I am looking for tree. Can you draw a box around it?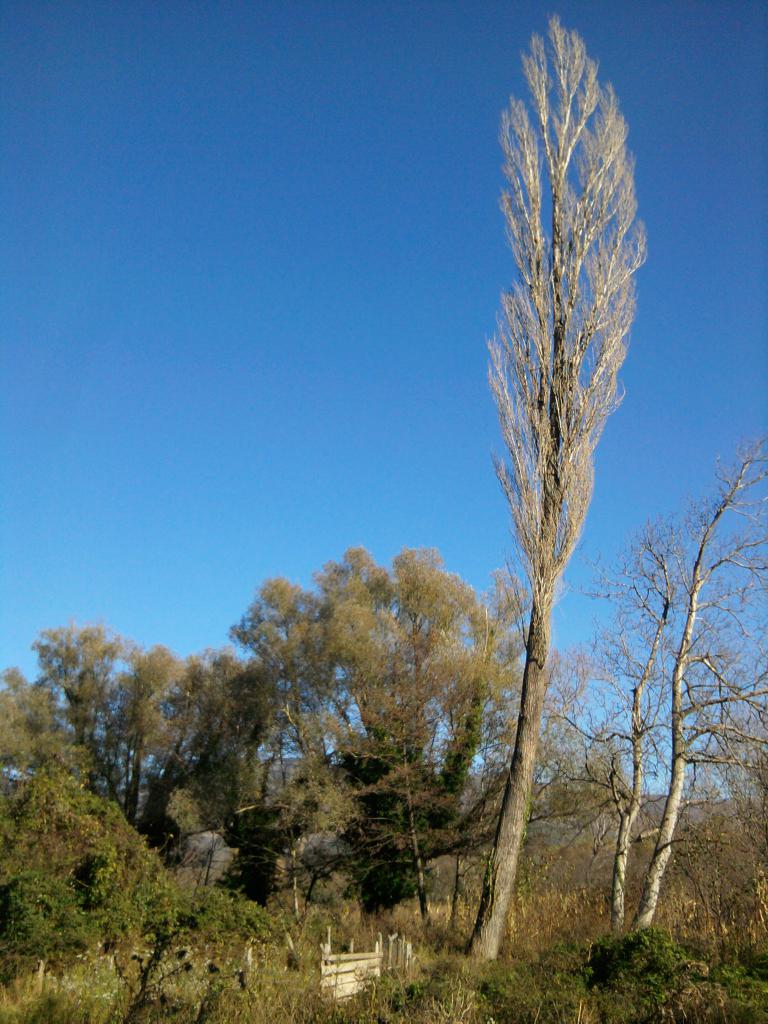
Sure, the bounding box is <bbox>25, 611, 149, 784</bbox>.
